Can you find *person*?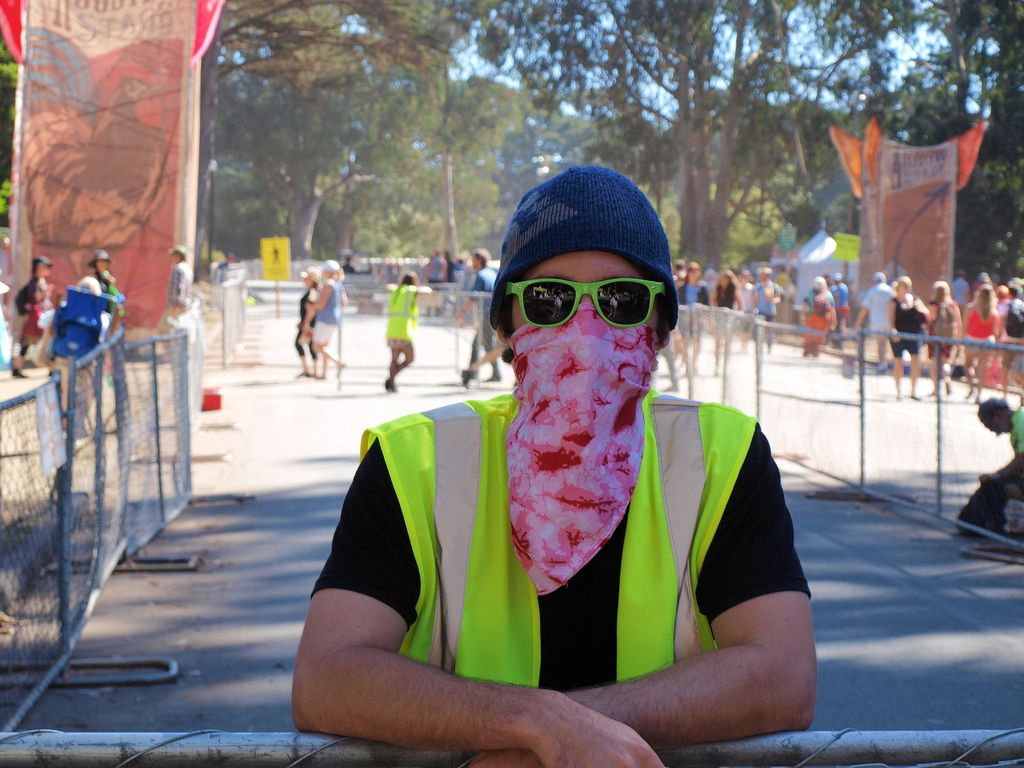
Yes, bounding box: left=382, top=271, right=435, bottom=393.
